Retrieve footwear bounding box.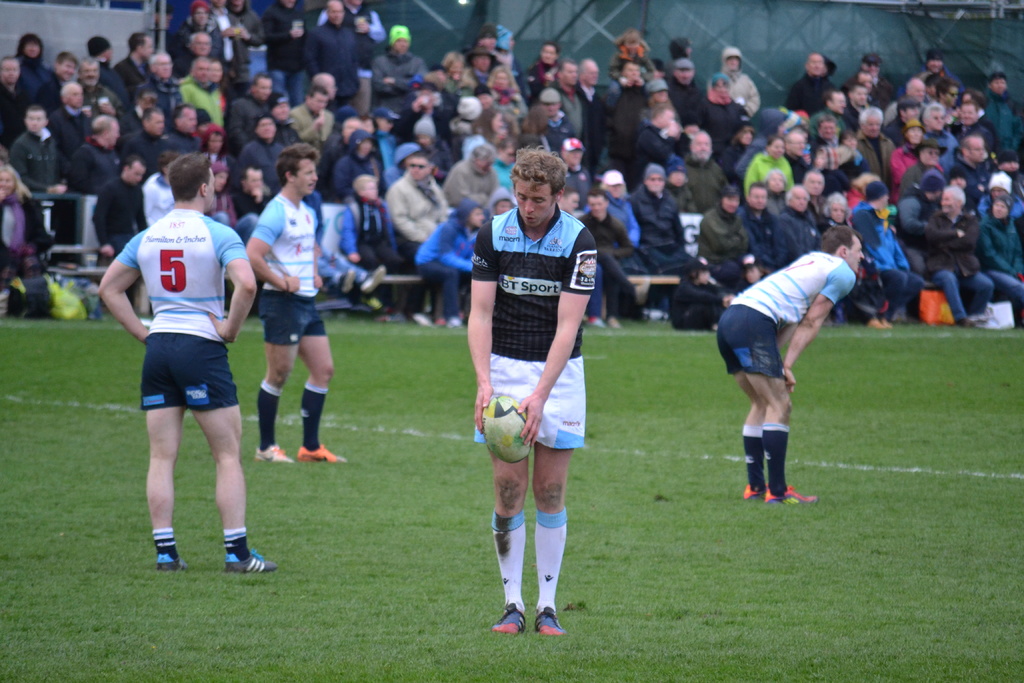
Bounding box: BBox(159, 552, 189, 573).
